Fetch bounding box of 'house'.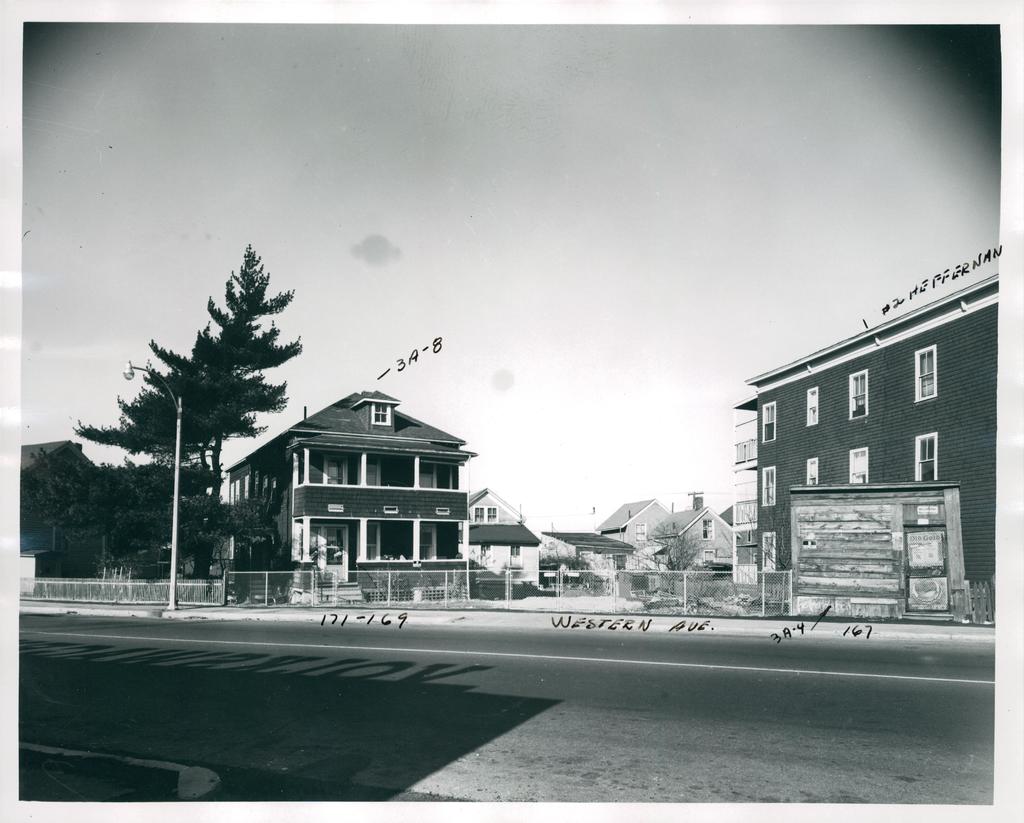
Bbox: <bbox>454, 488, 545, 593</bbox>.
